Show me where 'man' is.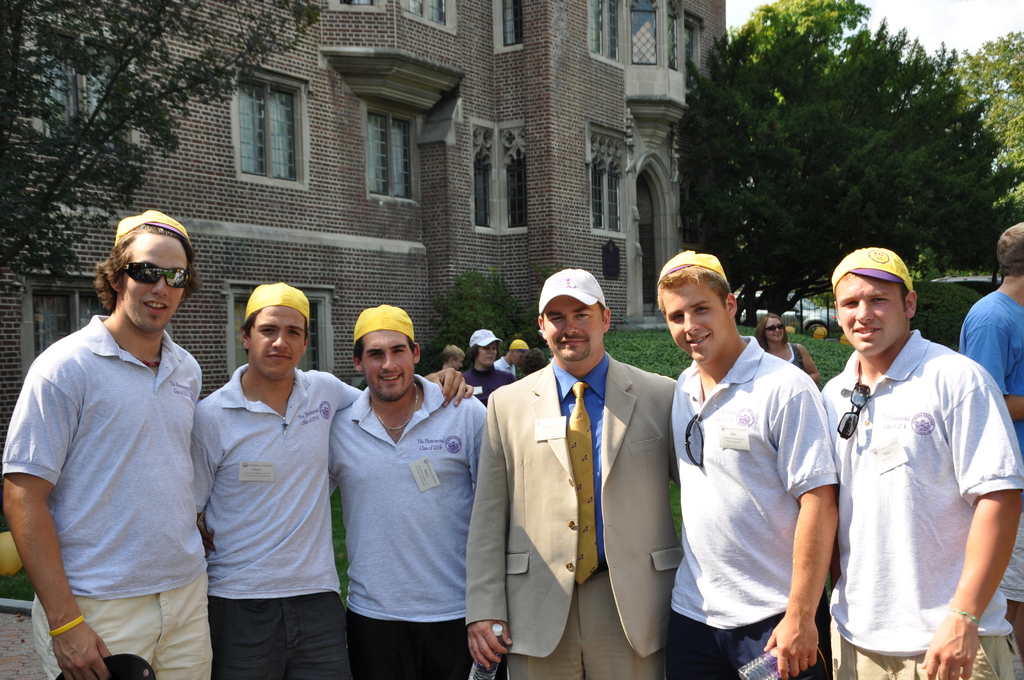
'man' is at left=653, top=249, right=845, bottom=679.
